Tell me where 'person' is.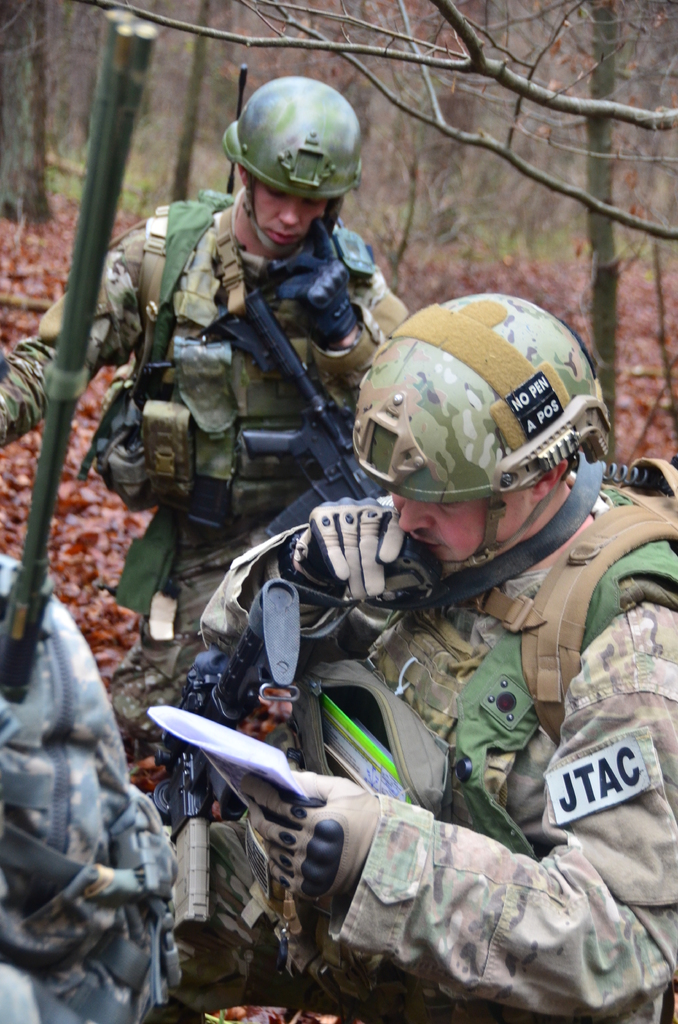
'person' is at {"x1": 0, "y1": 82, "x2": 408, "y2": 736}.
